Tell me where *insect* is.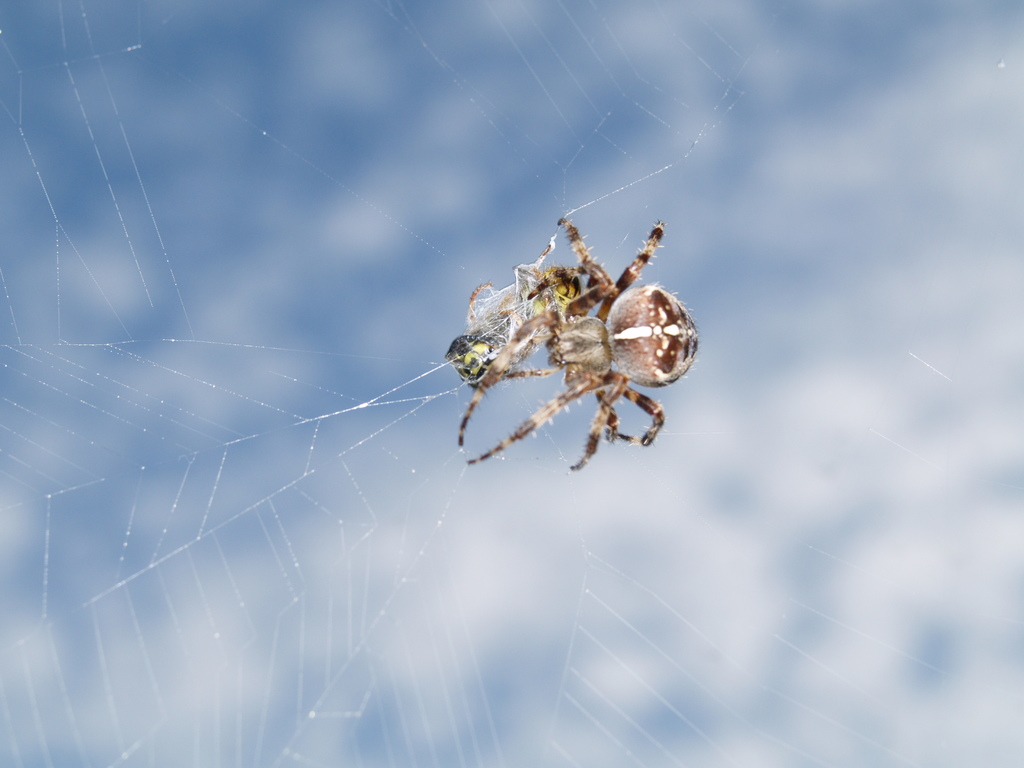
*insect* is at box(456, 222, 703, 470).
